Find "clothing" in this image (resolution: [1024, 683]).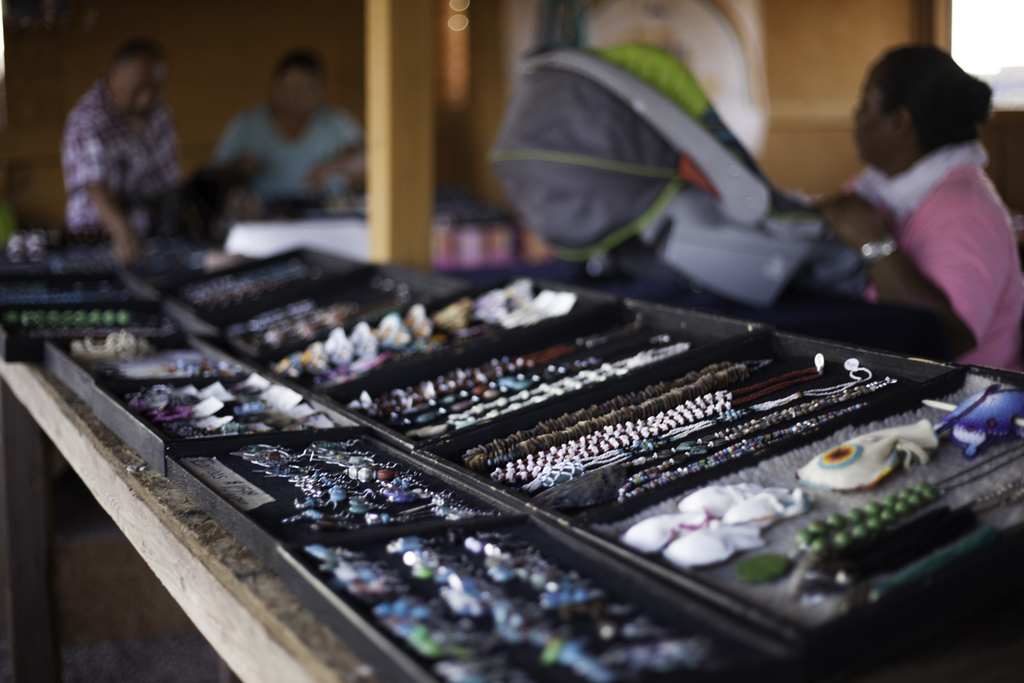
x1=66 y1=78 x2=188 y2=238.
